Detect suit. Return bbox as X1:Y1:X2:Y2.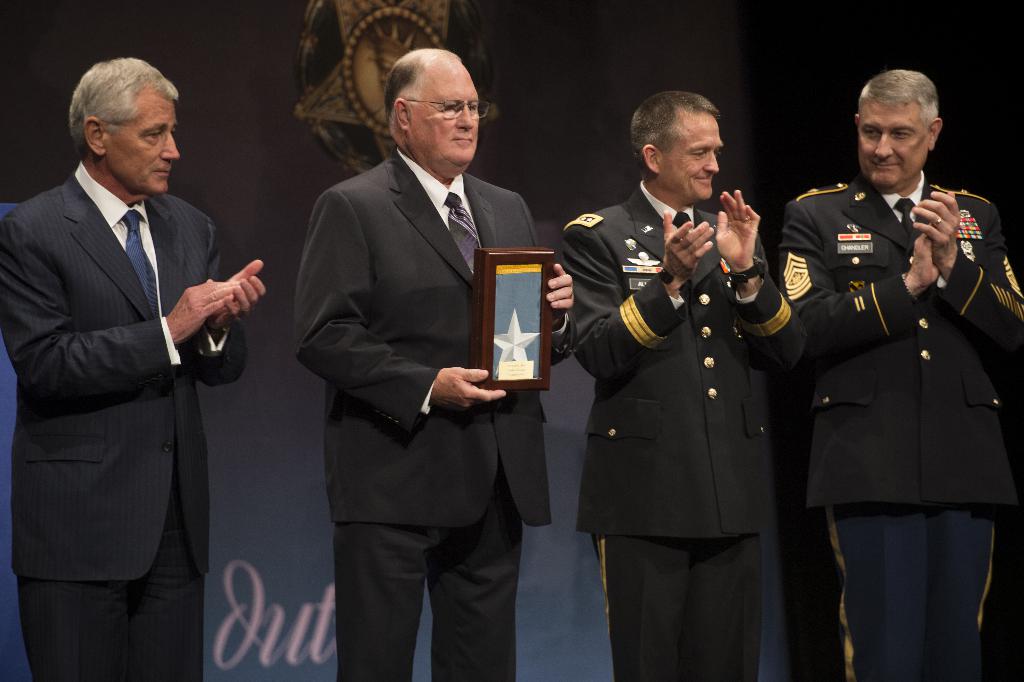
556:178:803:678.
